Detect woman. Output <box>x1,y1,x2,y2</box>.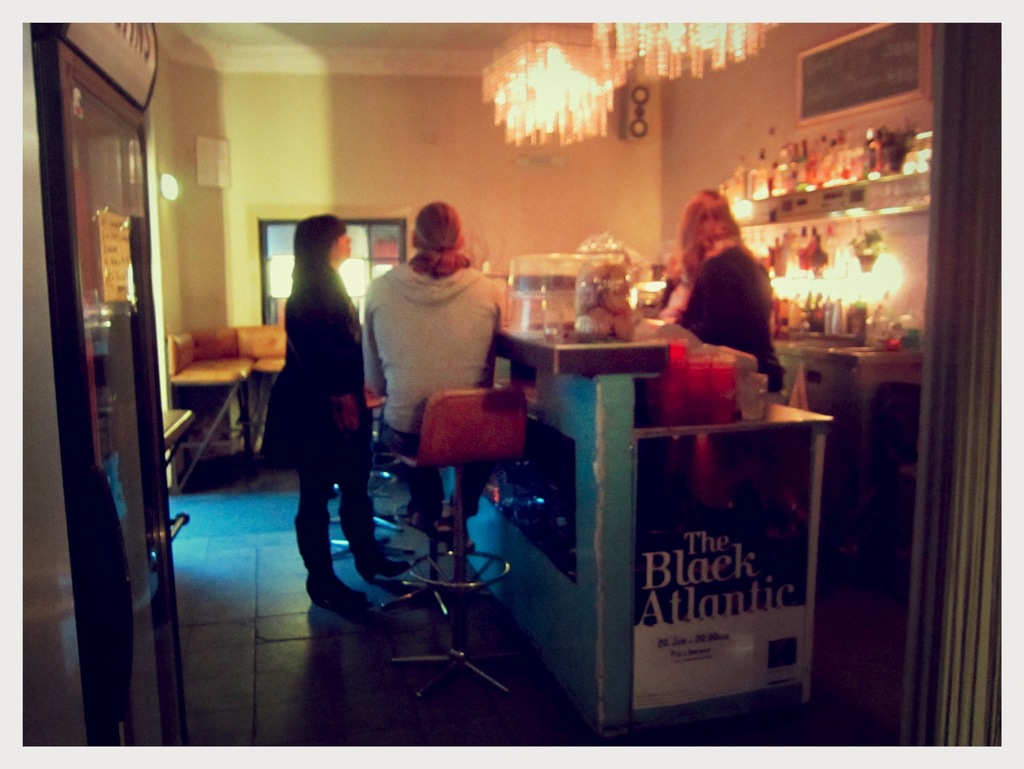
<box>680,189,788,407</box>.
